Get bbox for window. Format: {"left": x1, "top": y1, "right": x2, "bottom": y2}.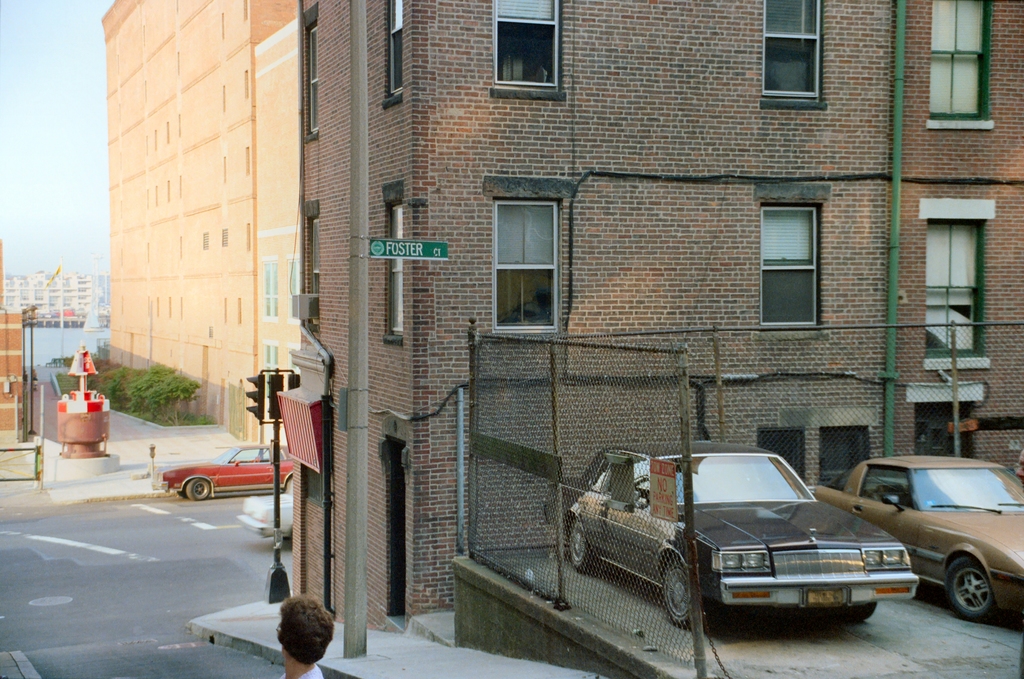
{"left": 221, "top": 225, "right": 229, "bottom": 250}.
